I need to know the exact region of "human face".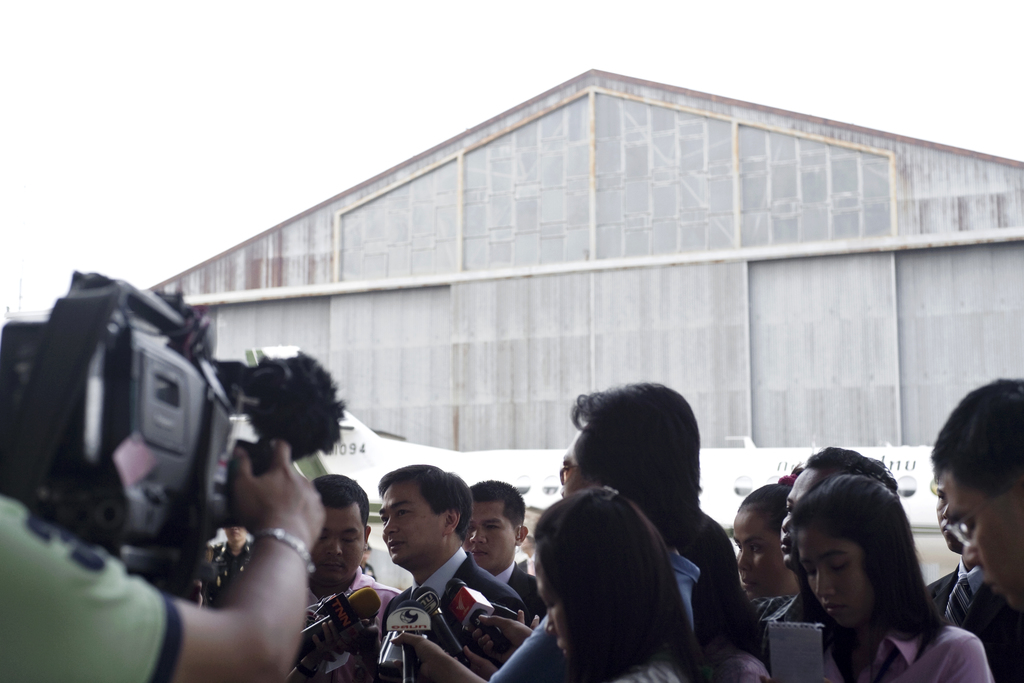
Region: x1=780 y1=461 x2=834 y2=559.
